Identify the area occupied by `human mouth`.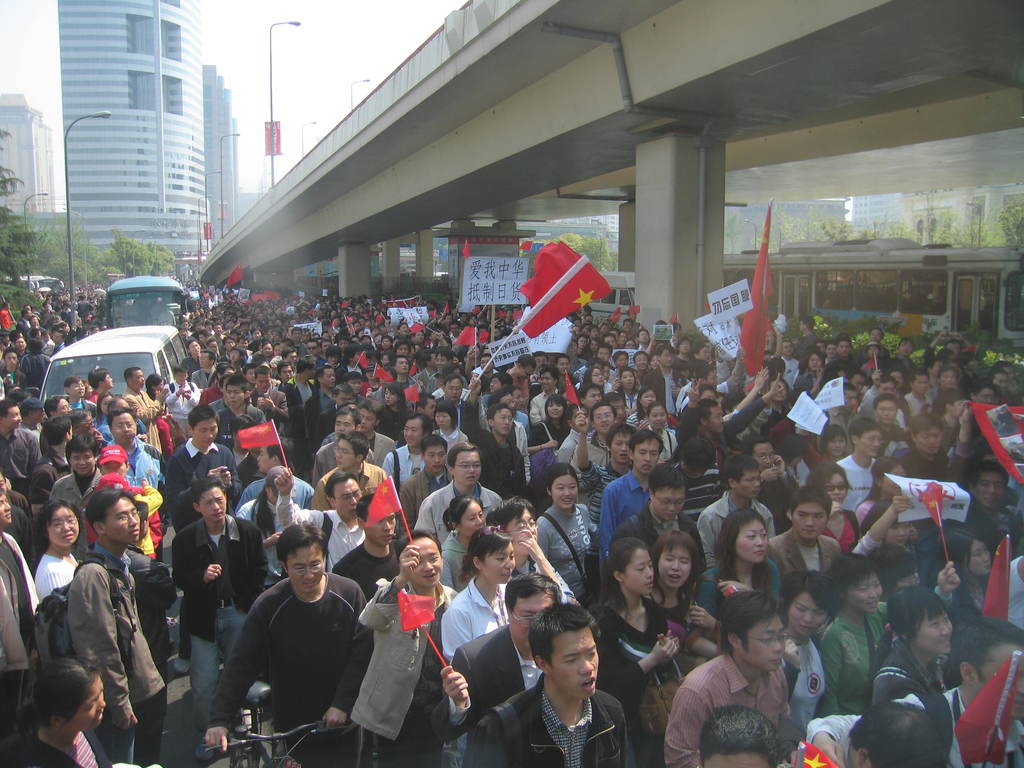
Area: [643, 577, 655, 590].
